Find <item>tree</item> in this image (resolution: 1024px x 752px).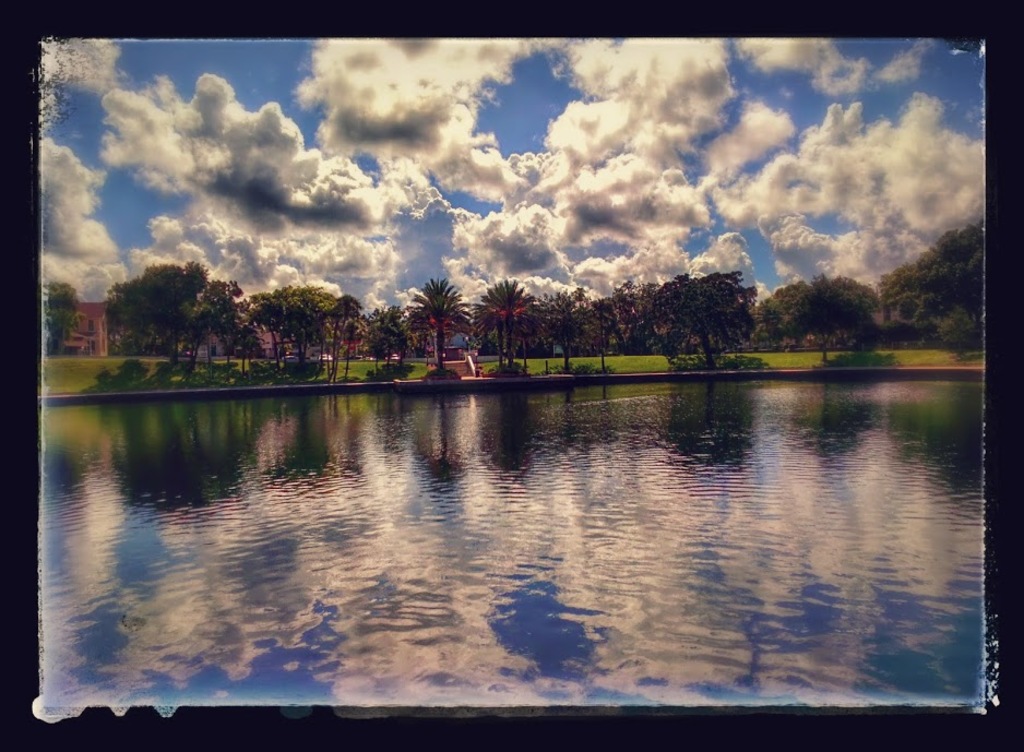
bbox(537, 290, 597, 380).
